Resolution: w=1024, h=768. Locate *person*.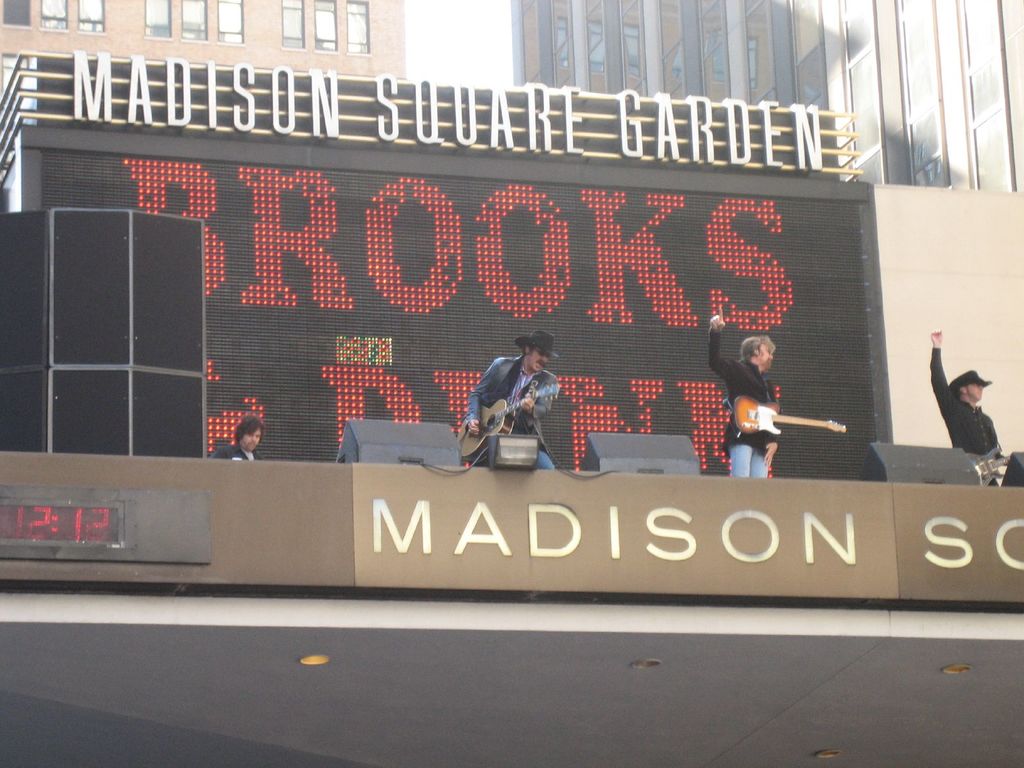
box(209, 414, 267, 463).
